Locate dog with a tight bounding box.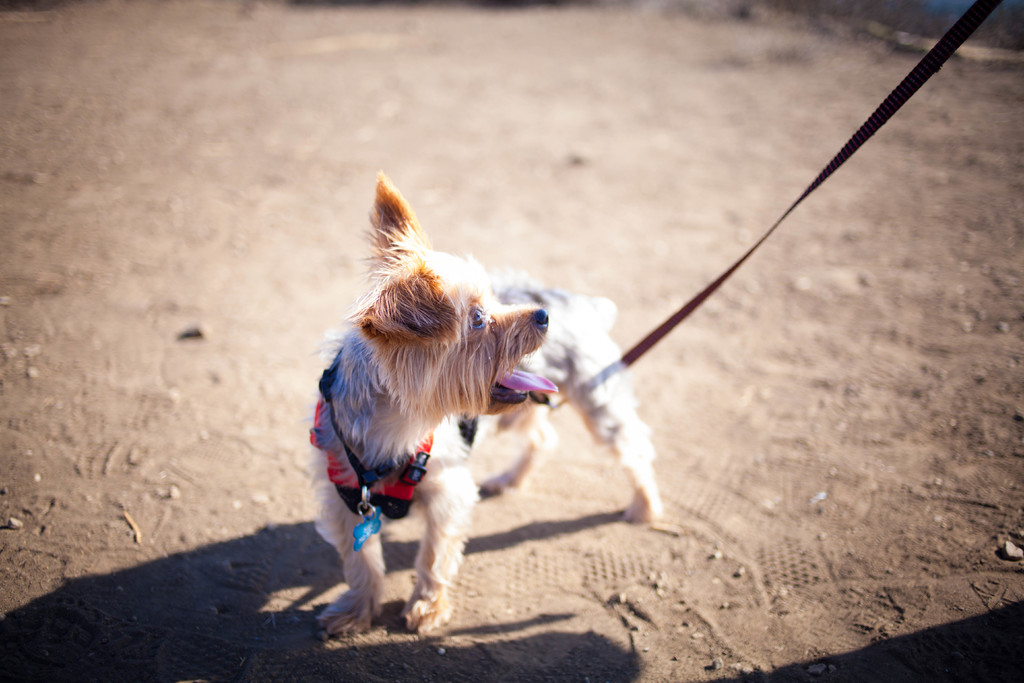
Rect(299, 172, 660, 642).
